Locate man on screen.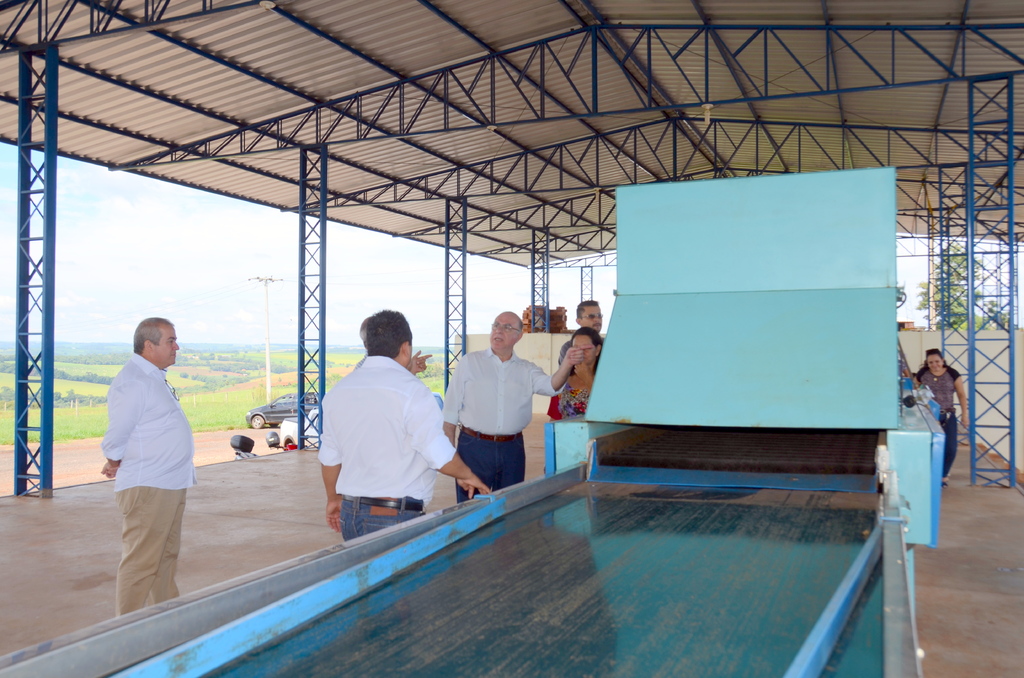
On screen at 316:309:493:547.
